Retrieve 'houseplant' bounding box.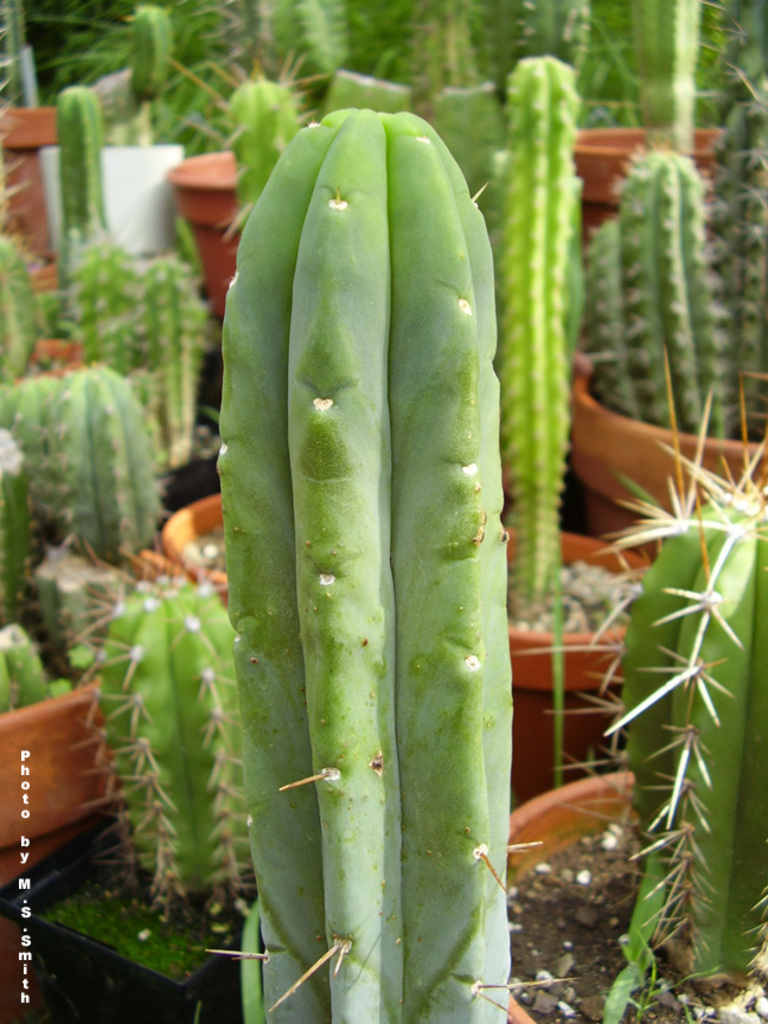
Bounding box: 563,1,767,225.
